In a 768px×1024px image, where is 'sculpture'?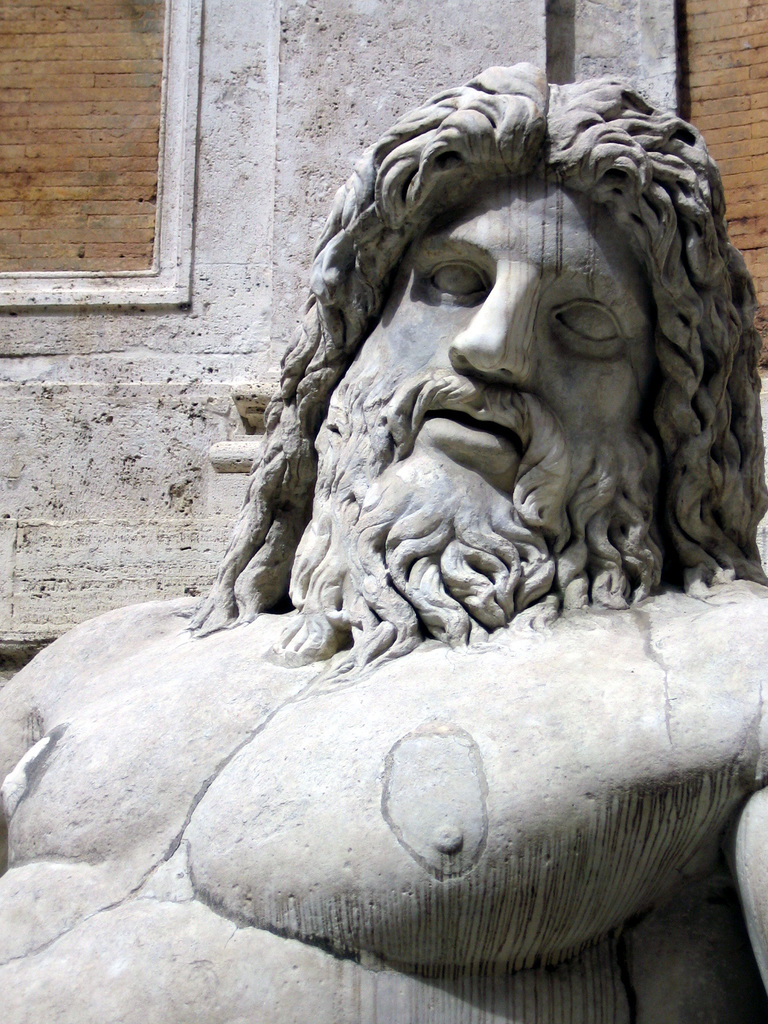
box=[0, 57, 767, 1023].
